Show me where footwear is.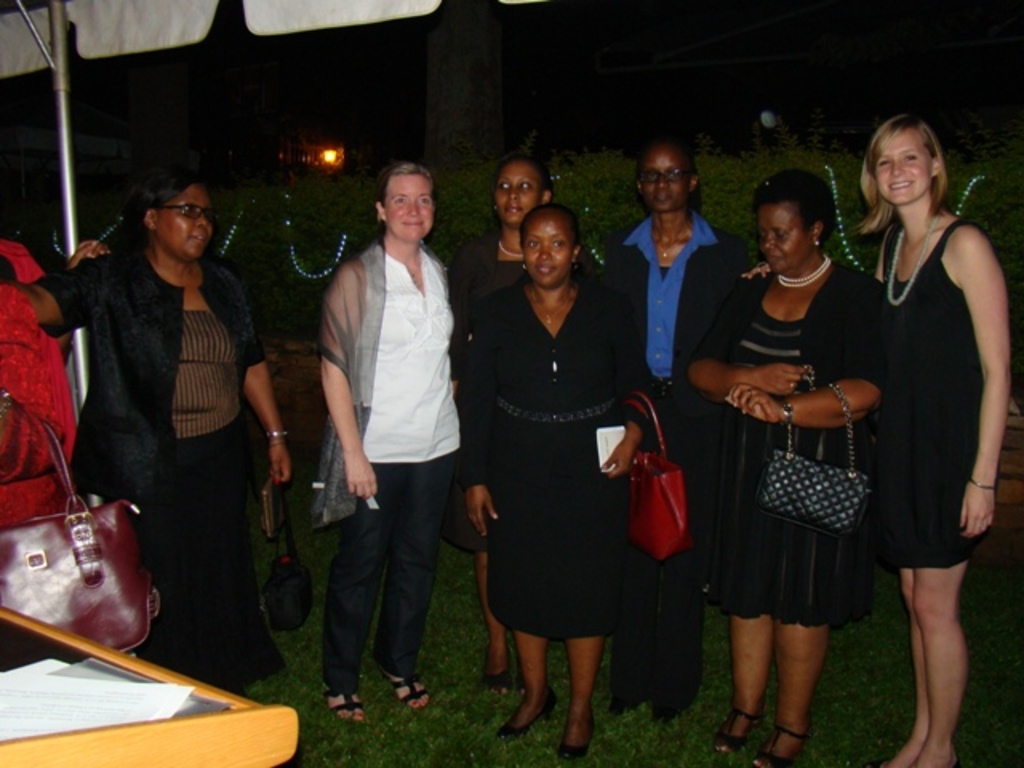
footwear is at box=[755, 726, 803, 766].
